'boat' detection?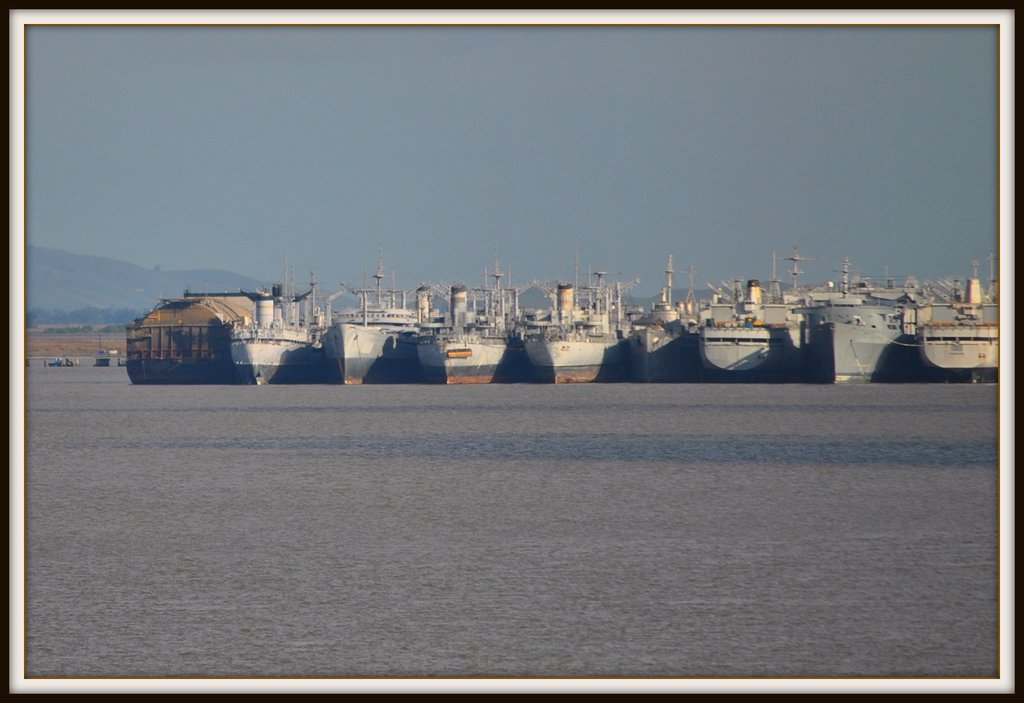
797, 251, 942, 388
